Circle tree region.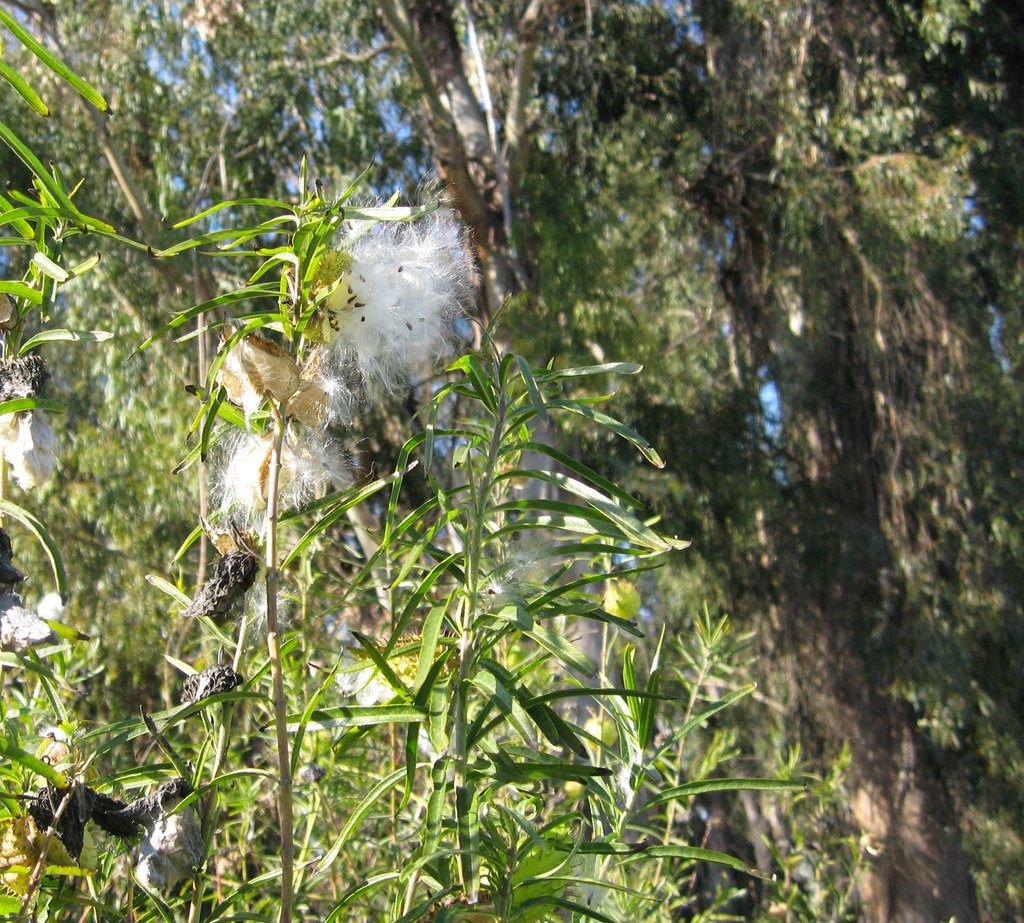
Region: pyautogui.locateOnScreen(0, 0, 410, 572).
